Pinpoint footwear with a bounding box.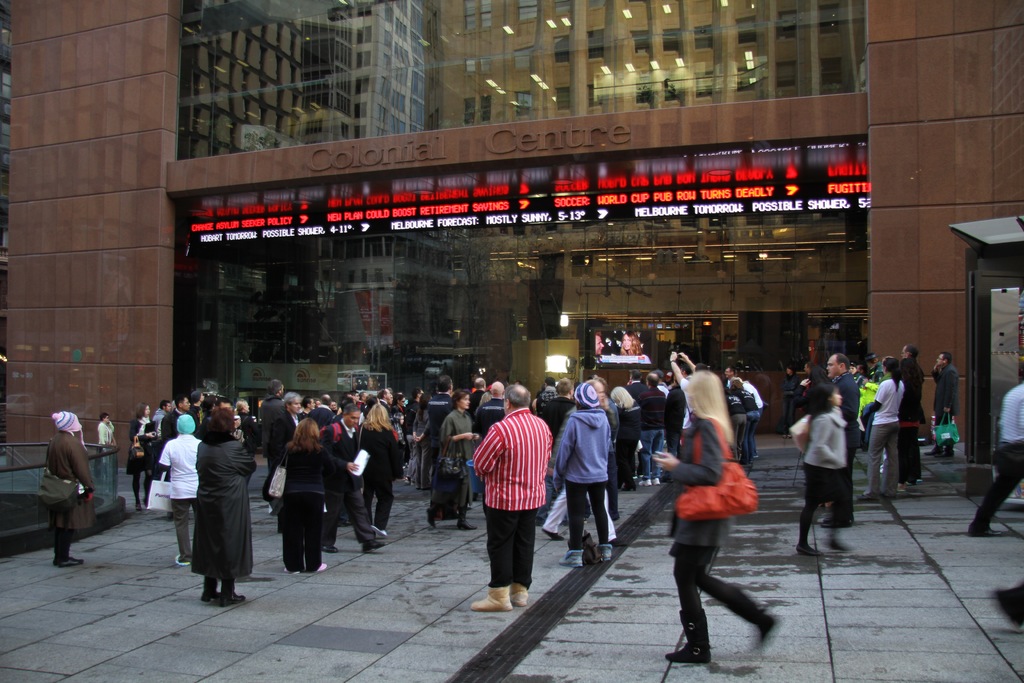
543/528/564/543.
